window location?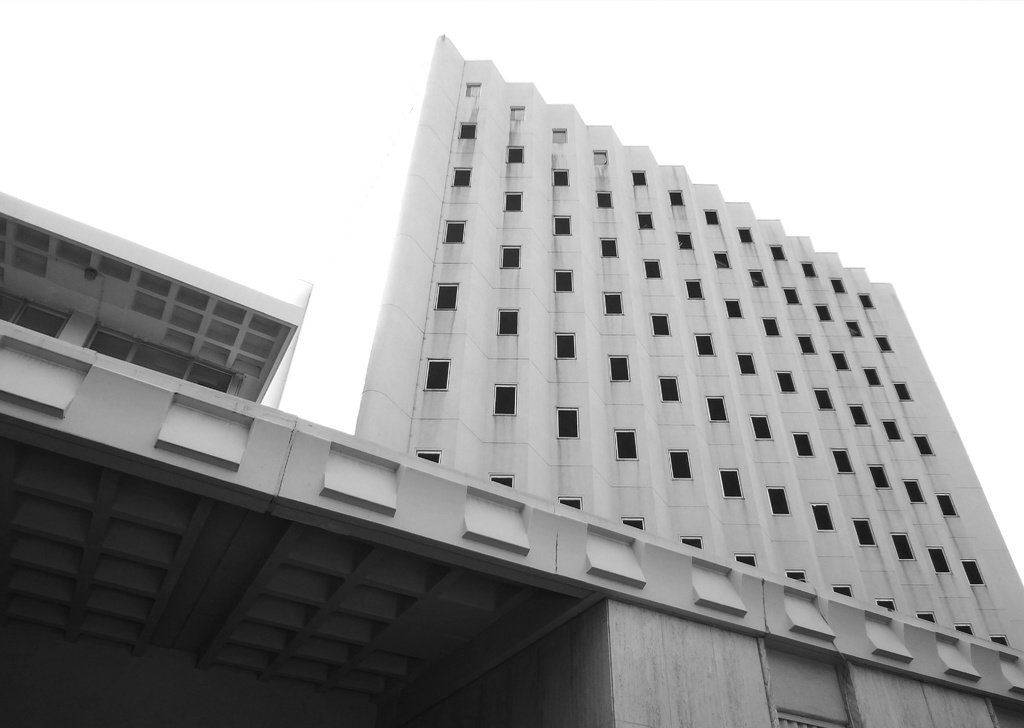
crop(738, 226, 756, 245)
